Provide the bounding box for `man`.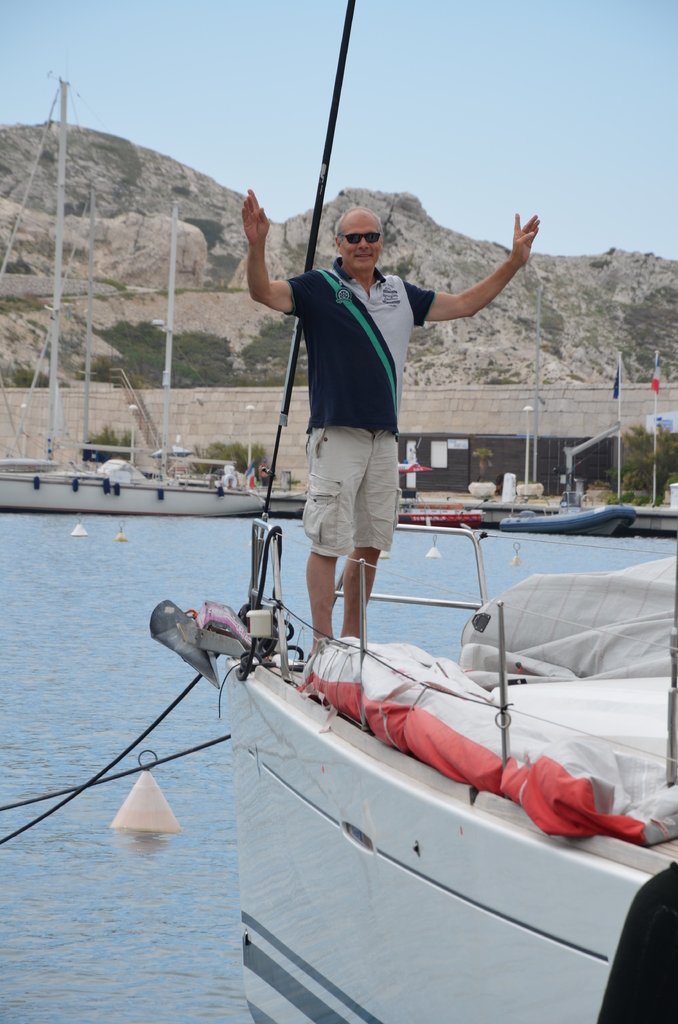
{"left": 237, "top": 191, "right": 519, "bottom": 646}.
